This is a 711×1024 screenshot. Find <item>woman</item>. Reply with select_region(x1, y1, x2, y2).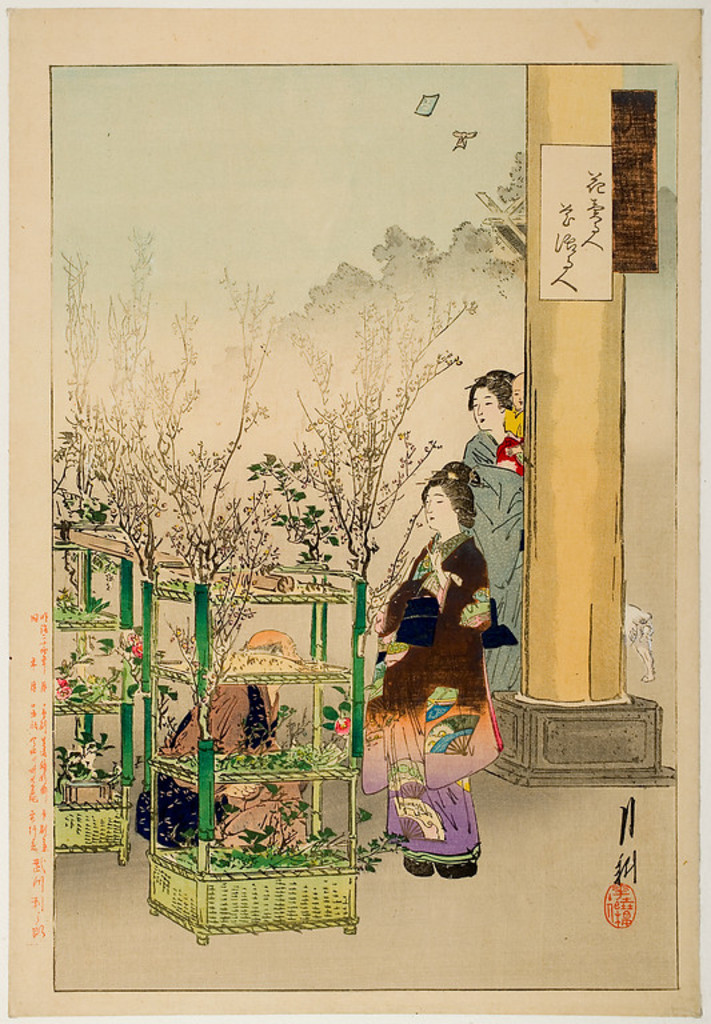
select_region(366, 452, 516, 748).
